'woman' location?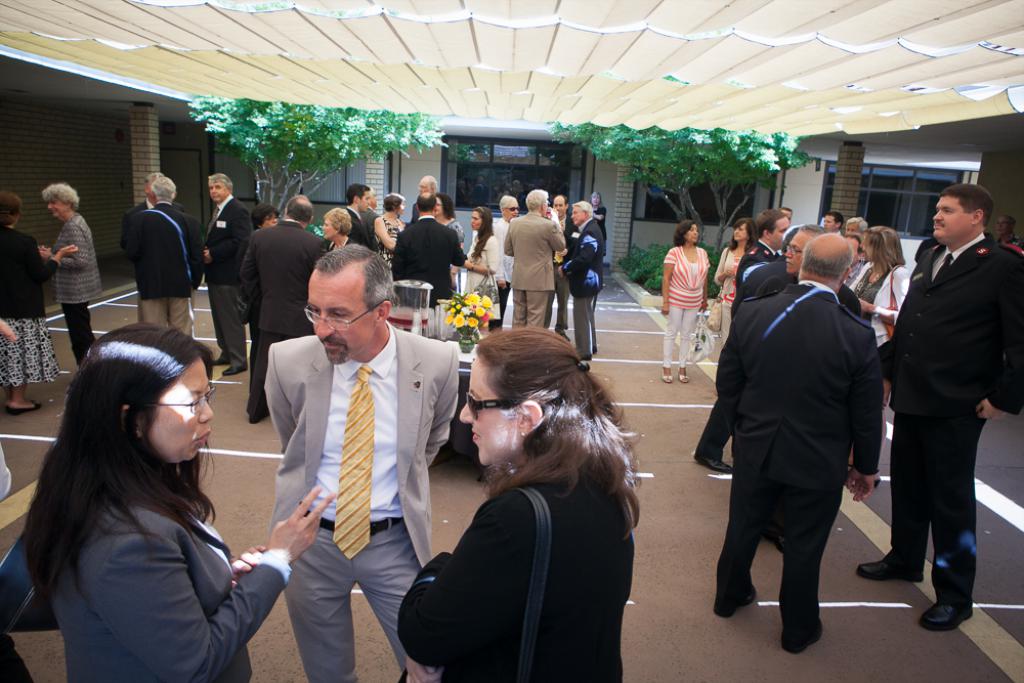
587:188:610:259
